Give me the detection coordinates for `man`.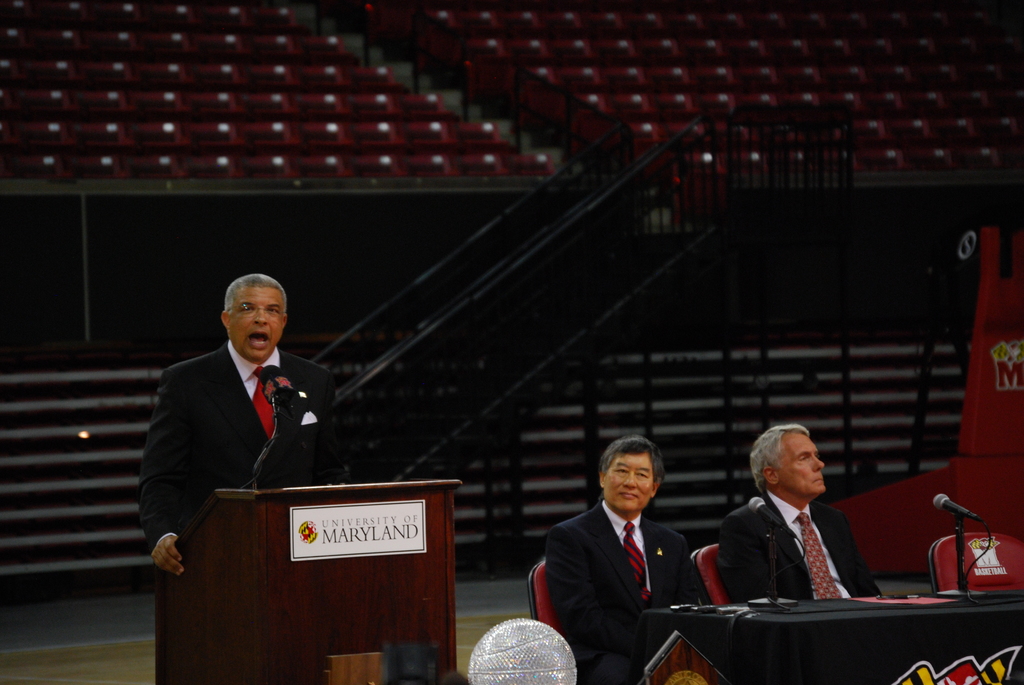
bbox=(530, 444, 705, 662).
